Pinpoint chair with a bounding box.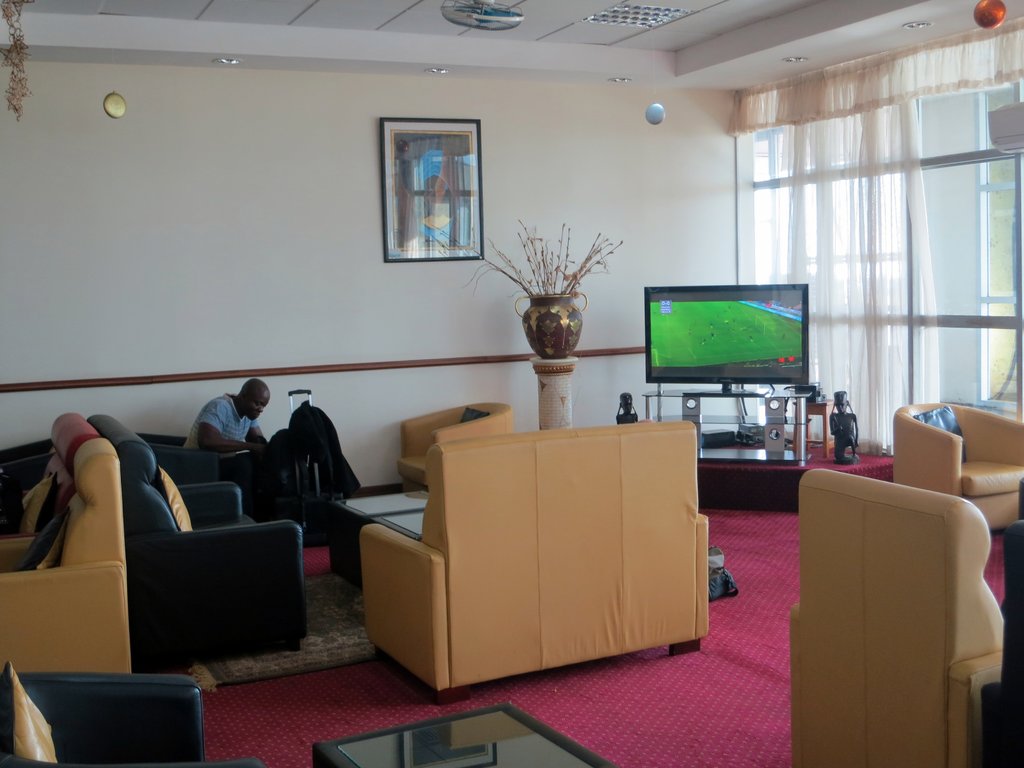
bbox(398, 397, 523, 491).
